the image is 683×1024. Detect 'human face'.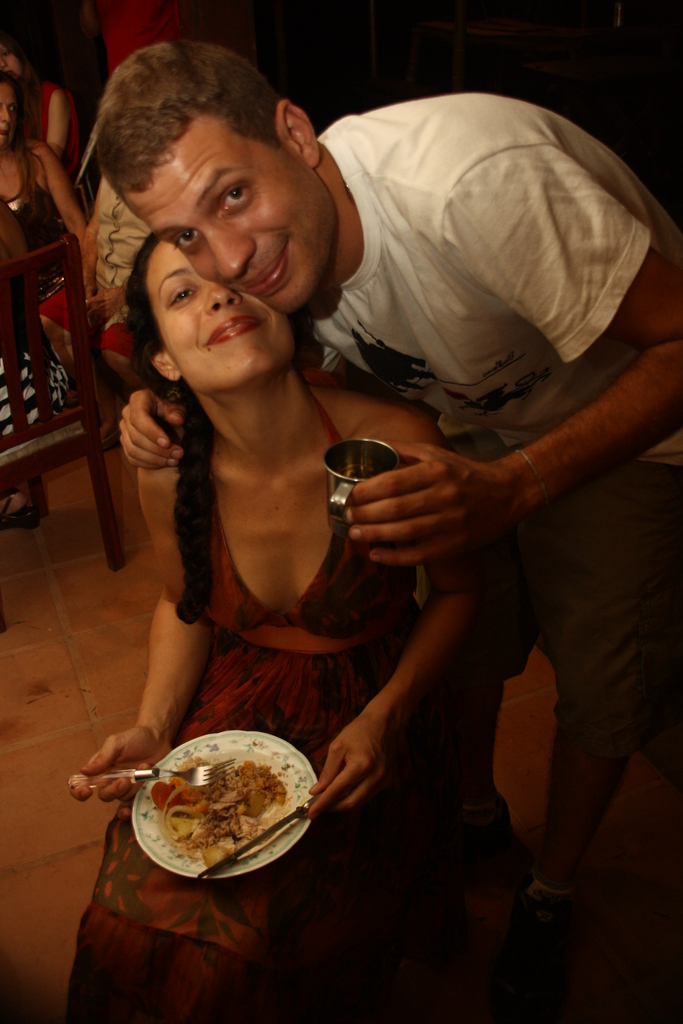
Detection: crop(119, 116, 334, 316).
